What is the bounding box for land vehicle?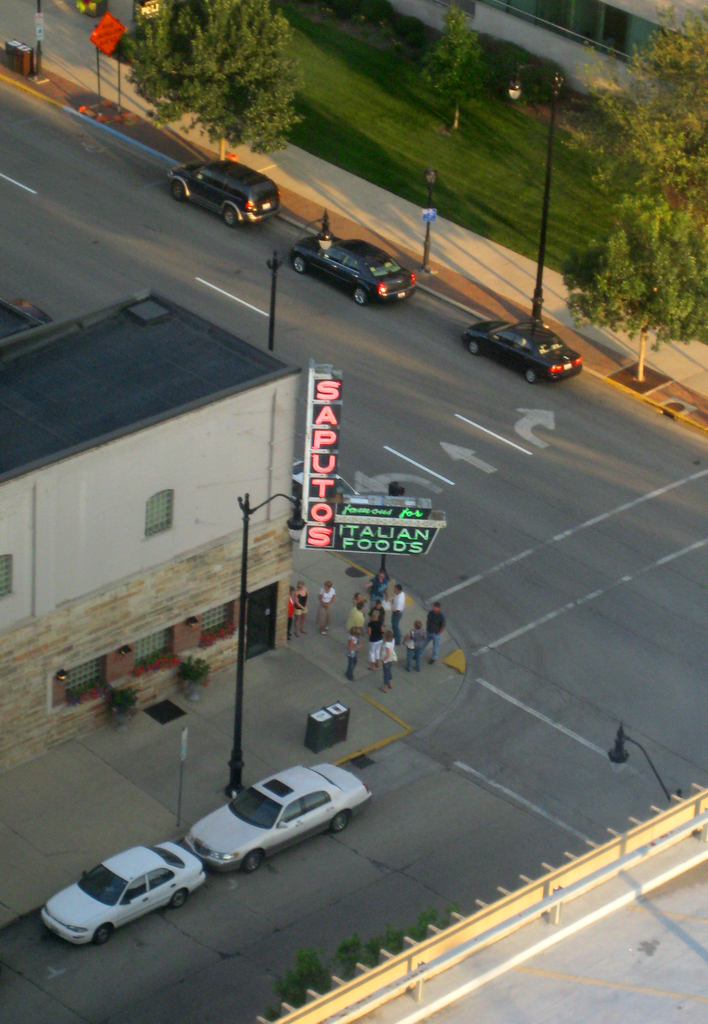
176, 136, 289, 212.
